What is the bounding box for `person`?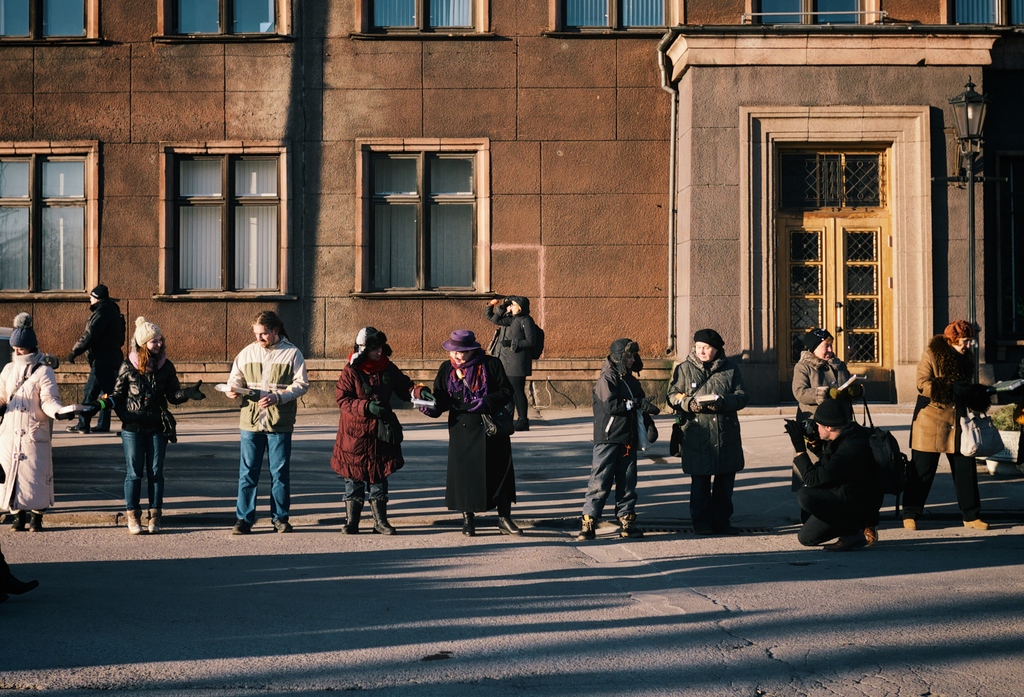
<region>0, 324, 87, 536</region>.
